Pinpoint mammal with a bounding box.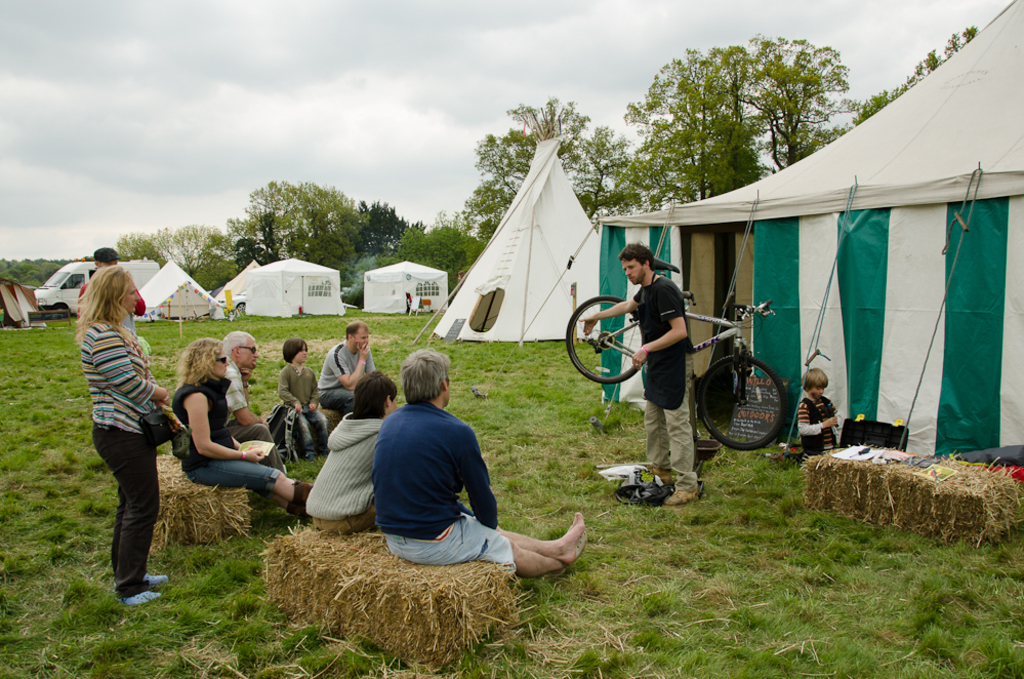
[left=64, top=276, right=177, bottom=588].
